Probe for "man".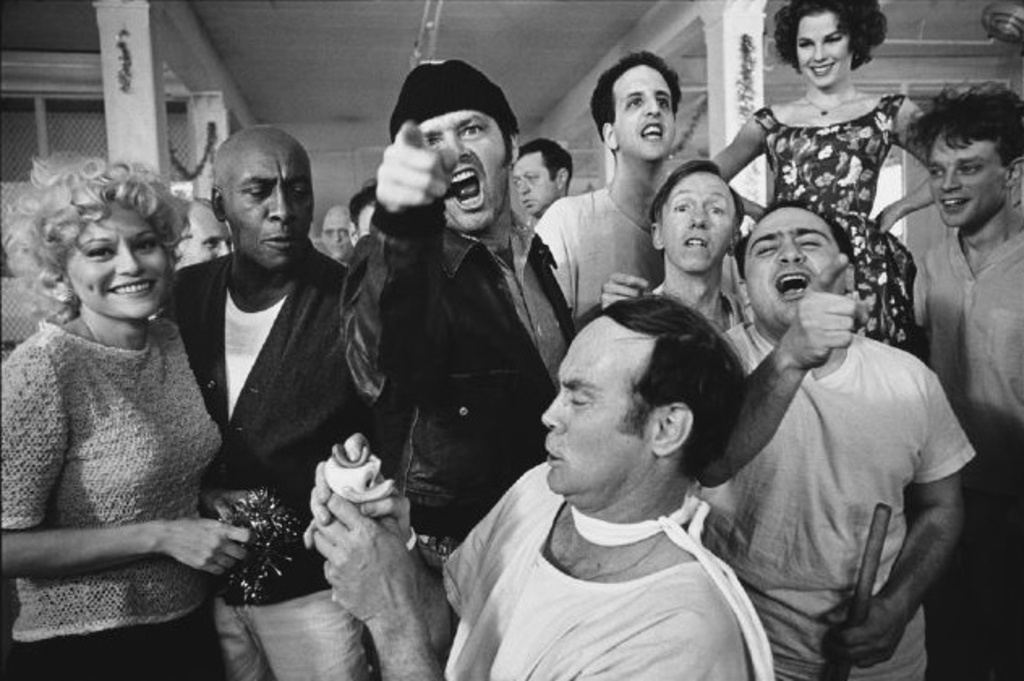
Probe result: <box>598,161,747,332</box>.
